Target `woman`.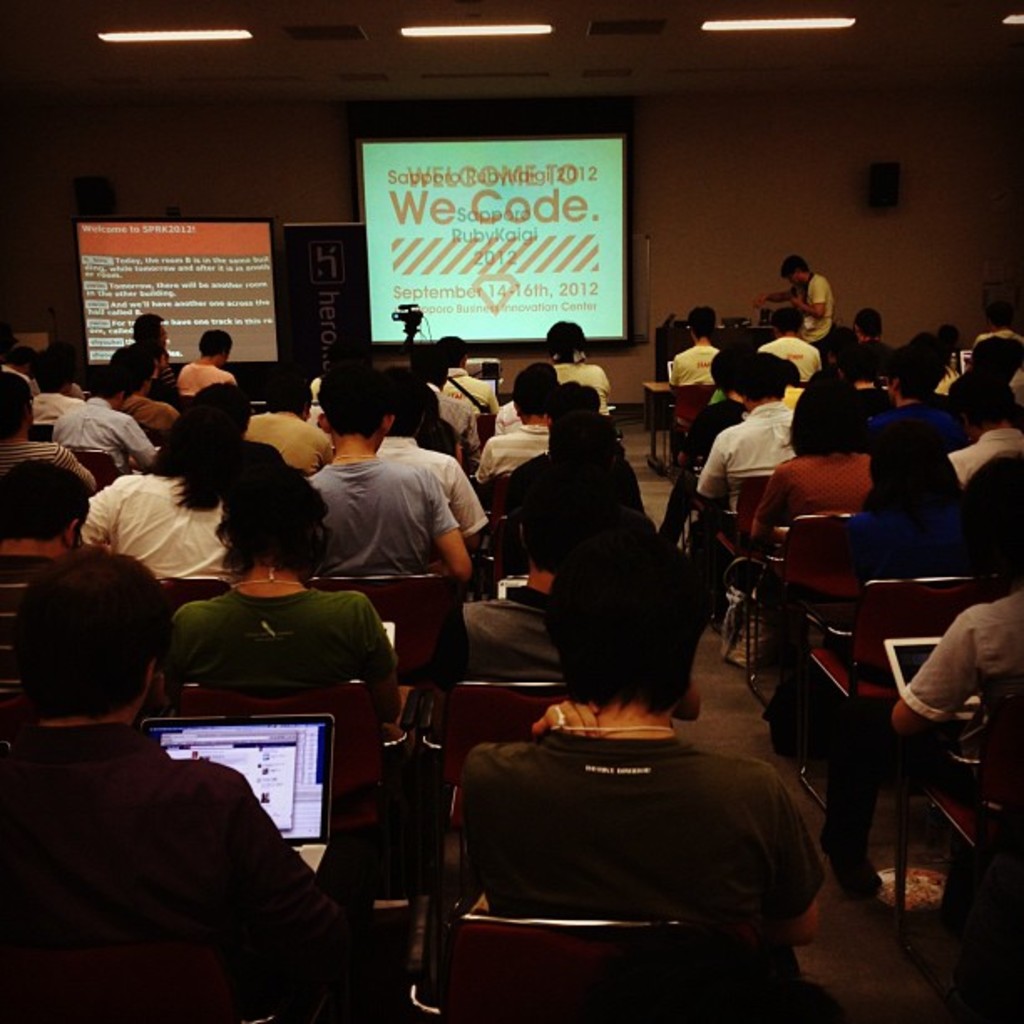
Target region: {"x1": 77, "y1": 413, "x2": 248, "y2": 581}.
